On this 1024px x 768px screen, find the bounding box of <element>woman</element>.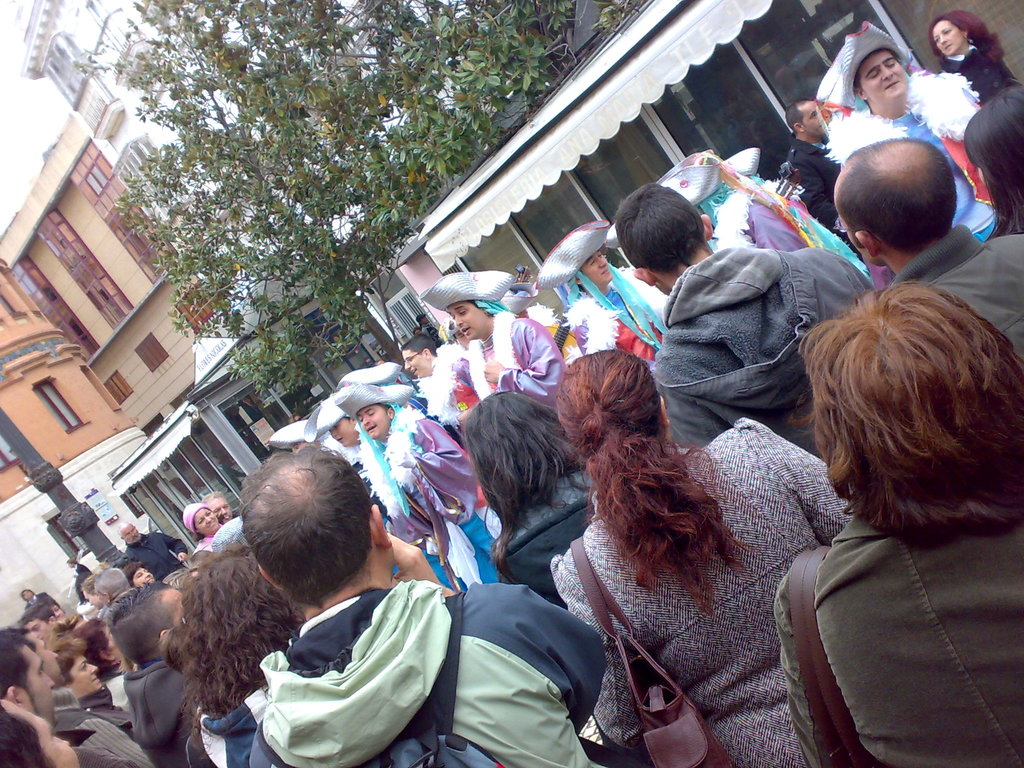
Bounding box: detection(47, 632, 137, 741).
